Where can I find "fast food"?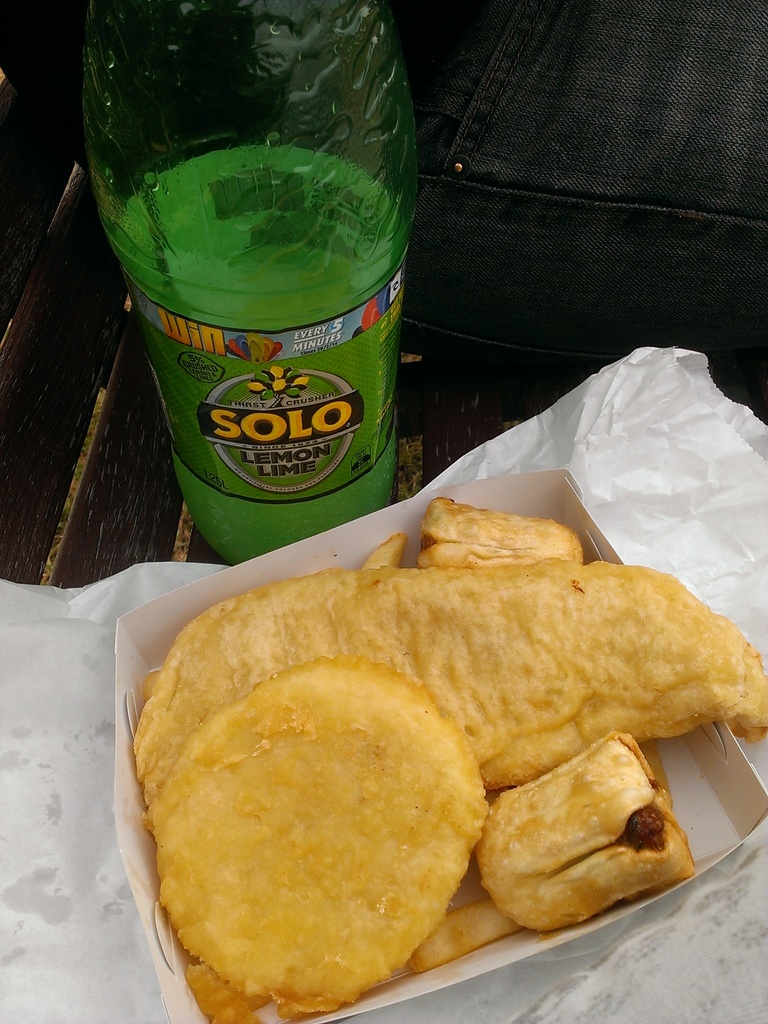
You can find it at BBox(128, 567, 765, 791).
